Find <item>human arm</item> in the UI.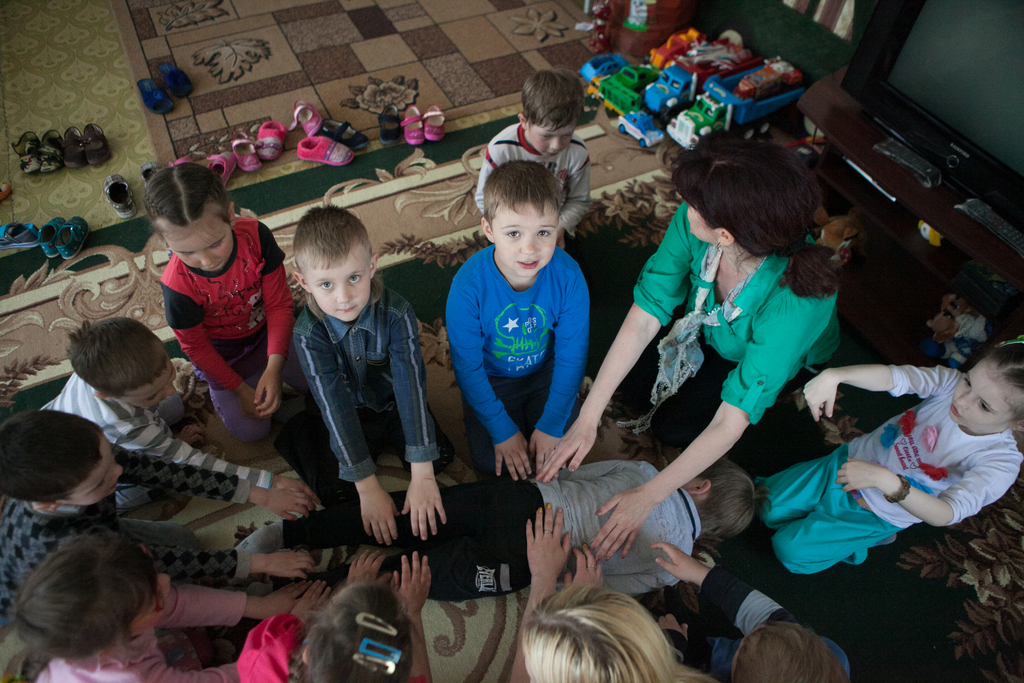
UI element at [left=477, top=140, right=499, bottom=217].
